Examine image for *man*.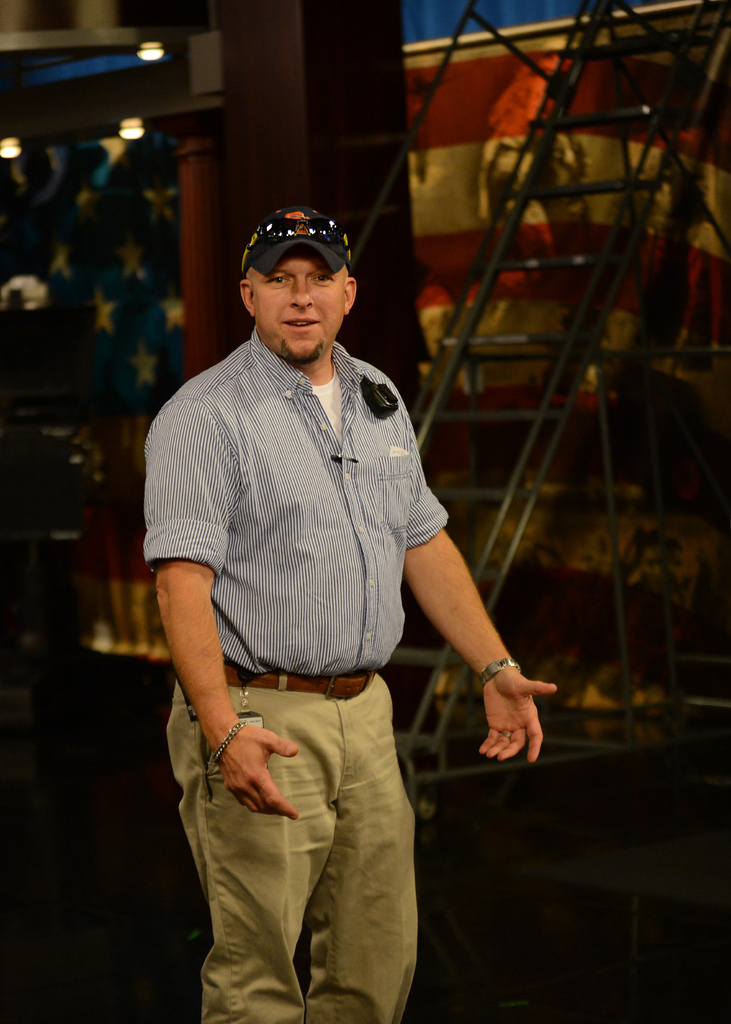
Examination result: x1=141 y1=207 x2=557 y2=1023.
